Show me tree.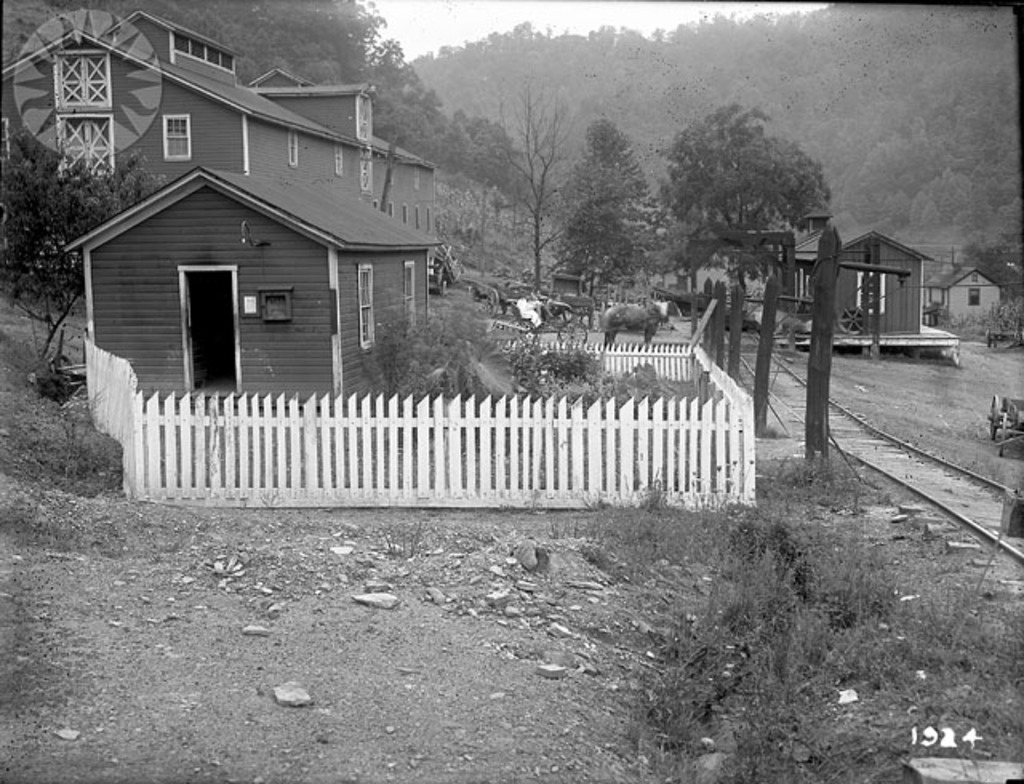
tree is here: 646 78 869 314.
